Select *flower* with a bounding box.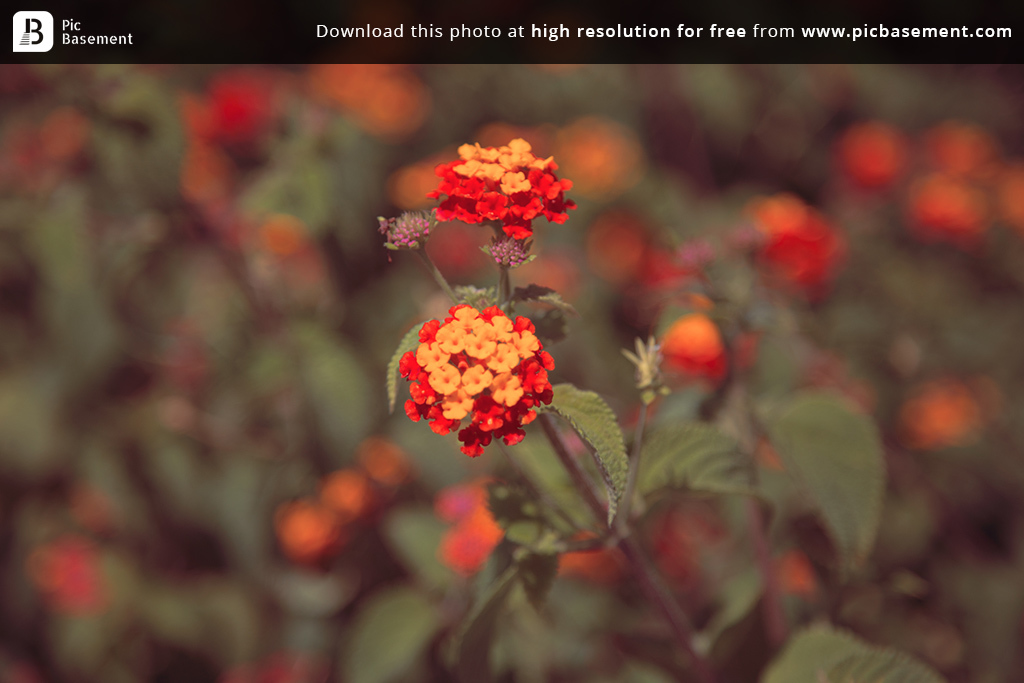
box=[650, 509, 725, 572].
